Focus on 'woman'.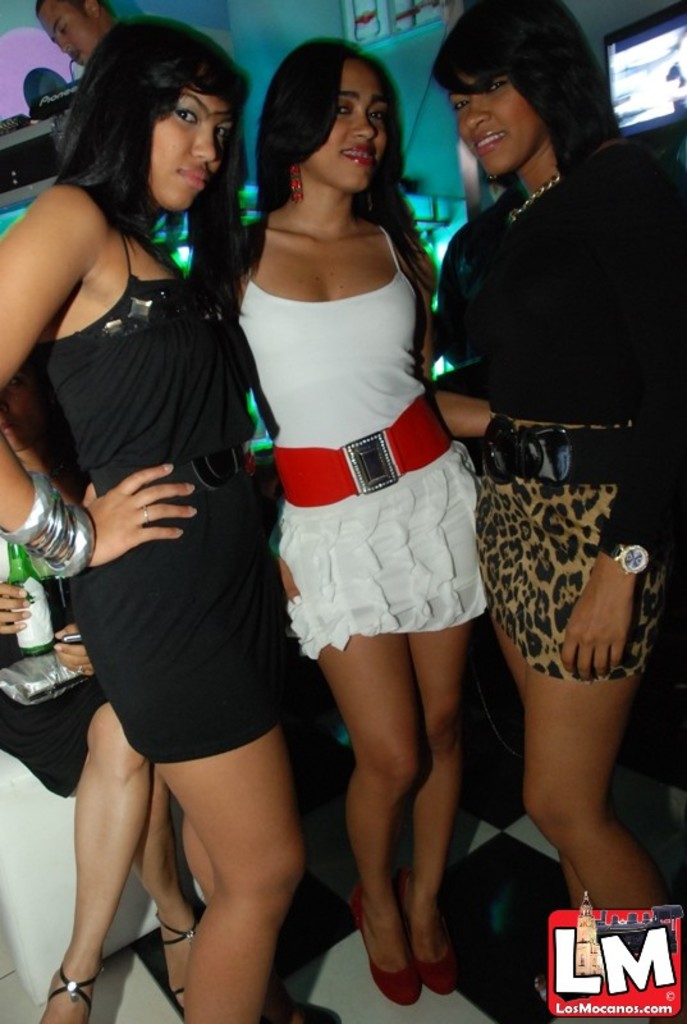
Focused at crop(431, 0, 686, 914).
